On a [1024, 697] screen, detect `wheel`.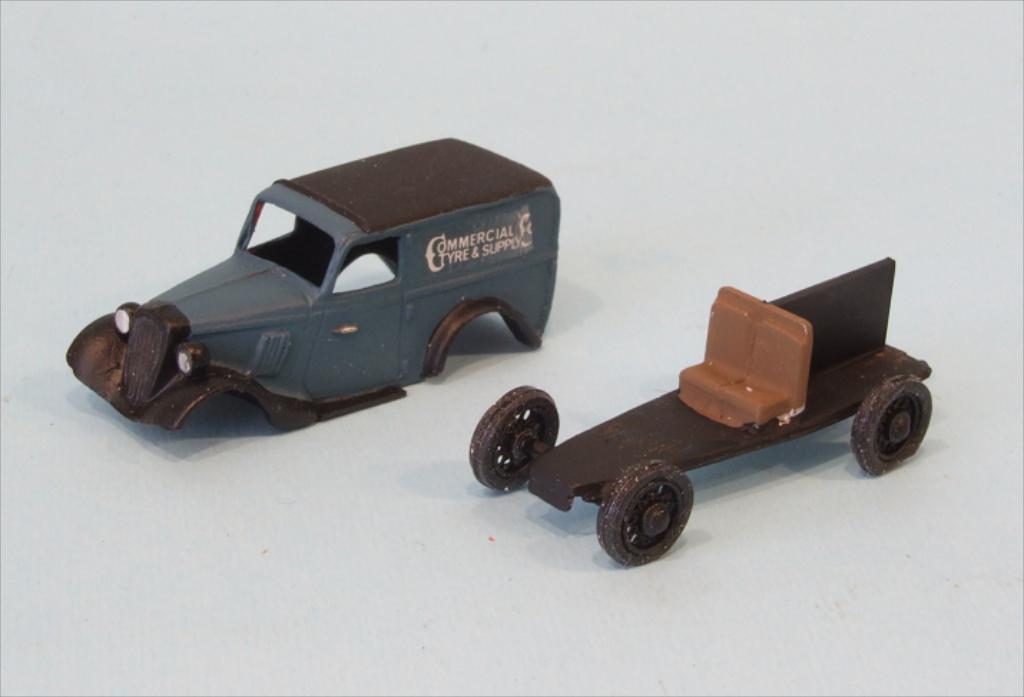
(600, 468, 706, 562).
